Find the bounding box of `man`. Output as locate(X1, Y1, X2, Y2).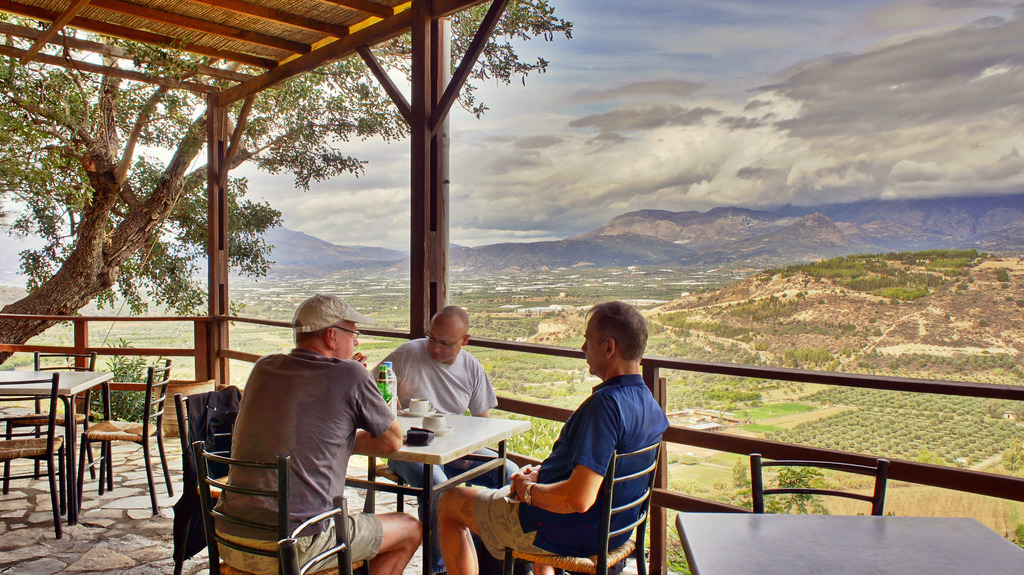
locate(430, 297, 668, 574).
